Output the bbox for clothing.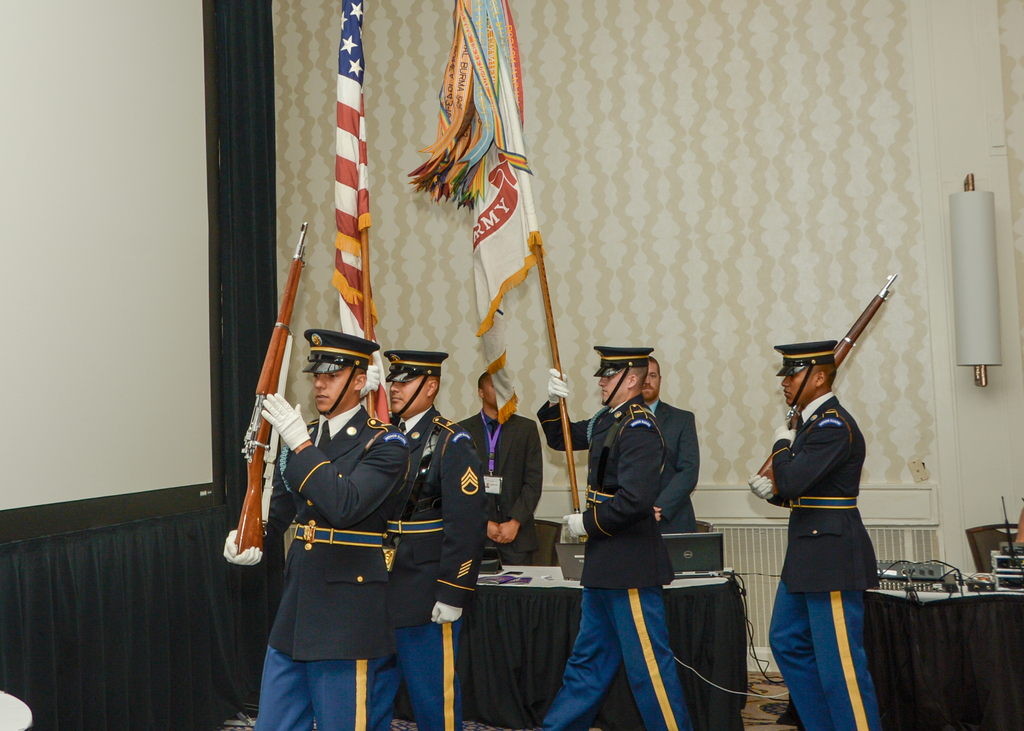
[x1=364, y1=408, x2=489, y2=730].
